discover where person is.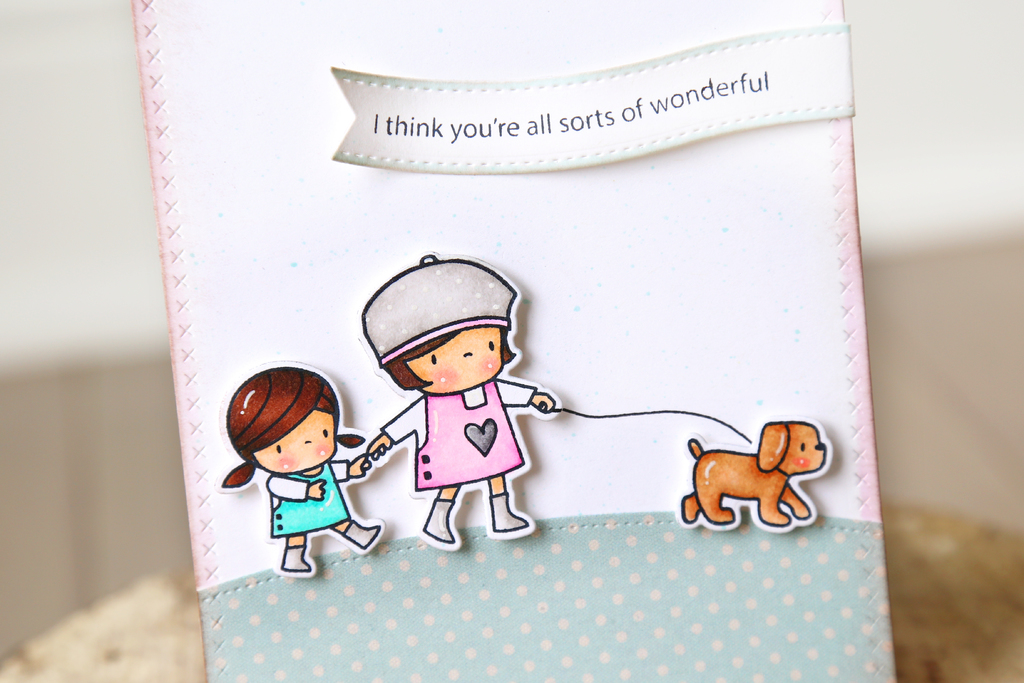
Discovered at box(351, 246, 565, 555).
